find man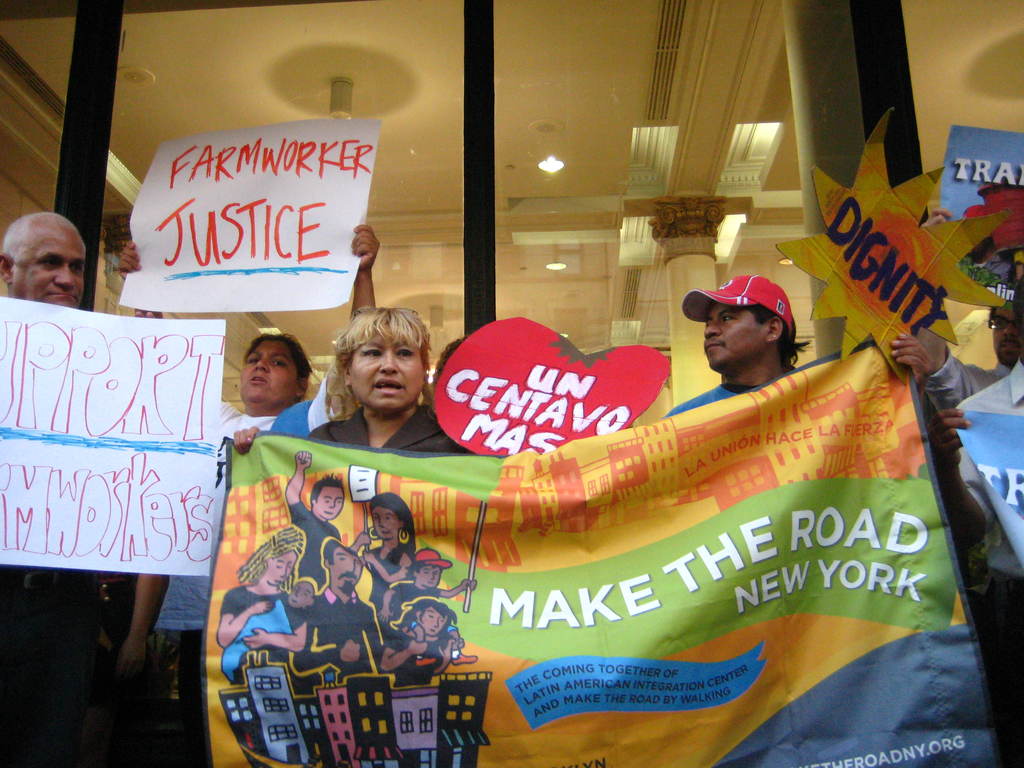
x1=0 y1=210 x2=133 y2=767
